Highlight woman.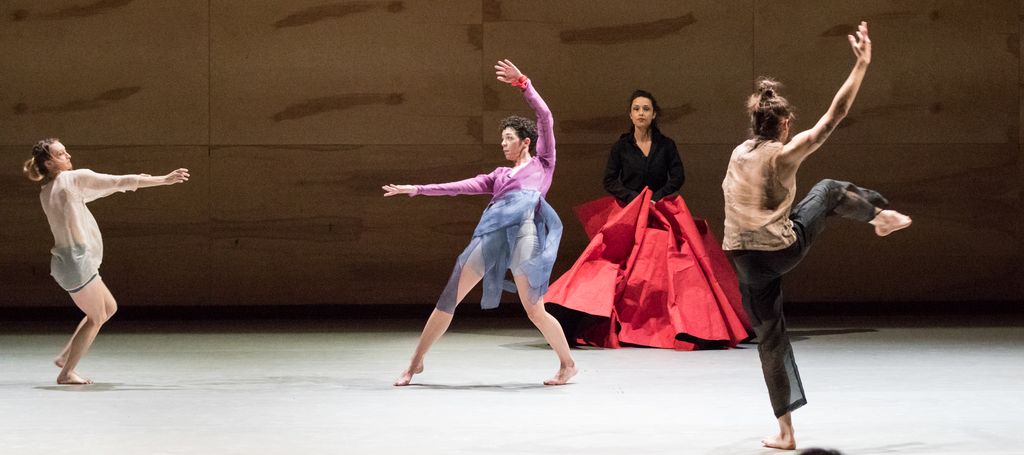
Highlighted region: <region>718, 20, 912, 447</region>.
